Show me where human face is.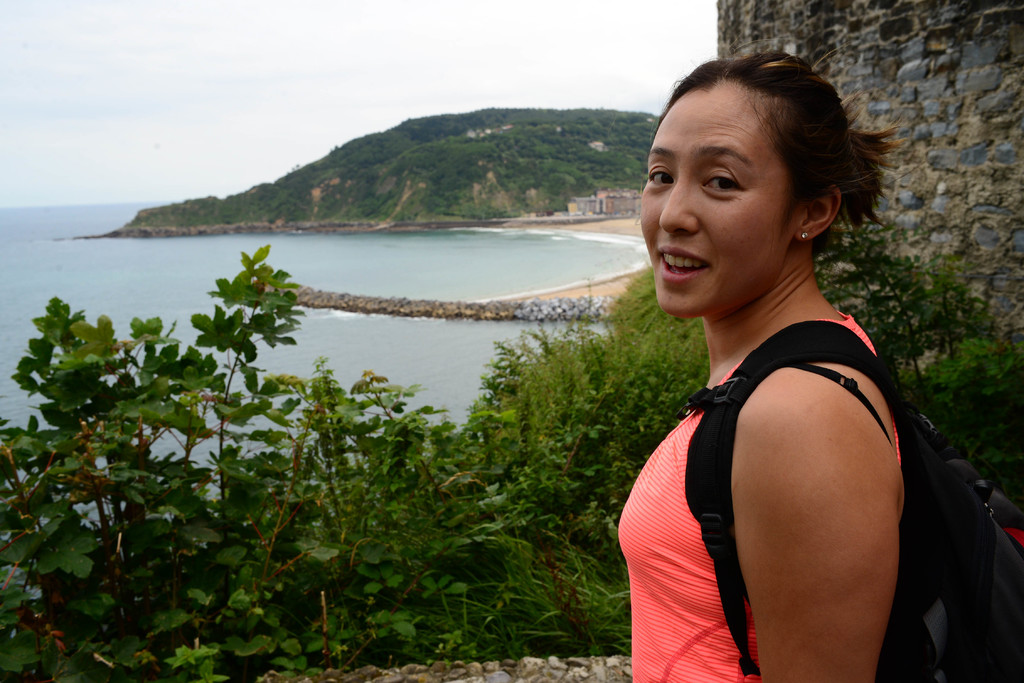
human face is at box(636, 83, 796, 325).
